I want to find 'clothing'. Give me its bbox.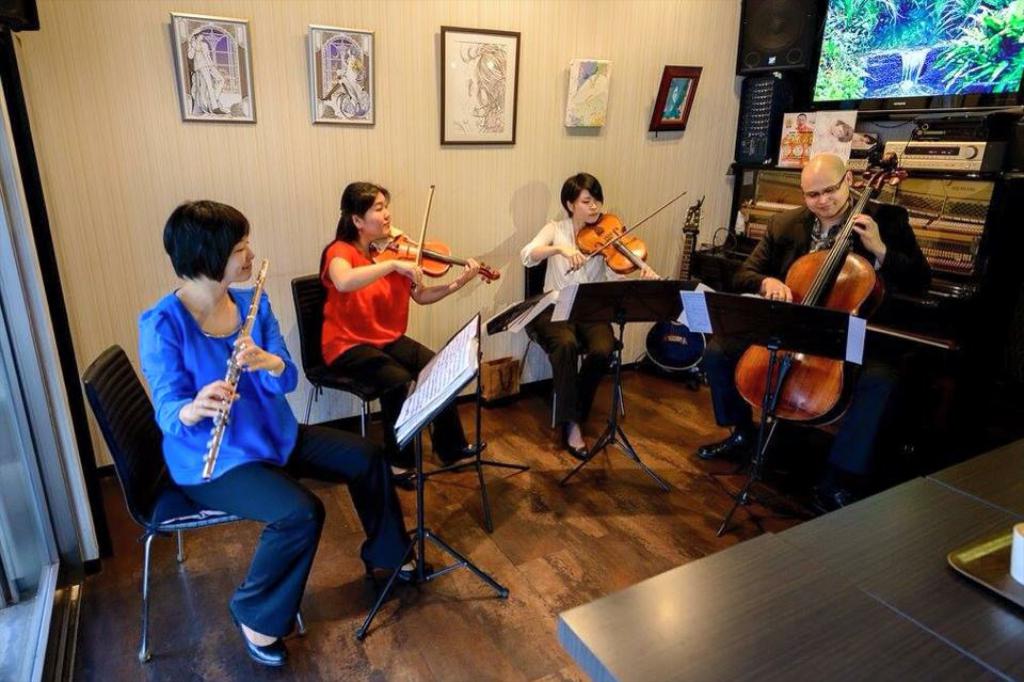
x1=525, y1=217, x2=608, y2=421.
